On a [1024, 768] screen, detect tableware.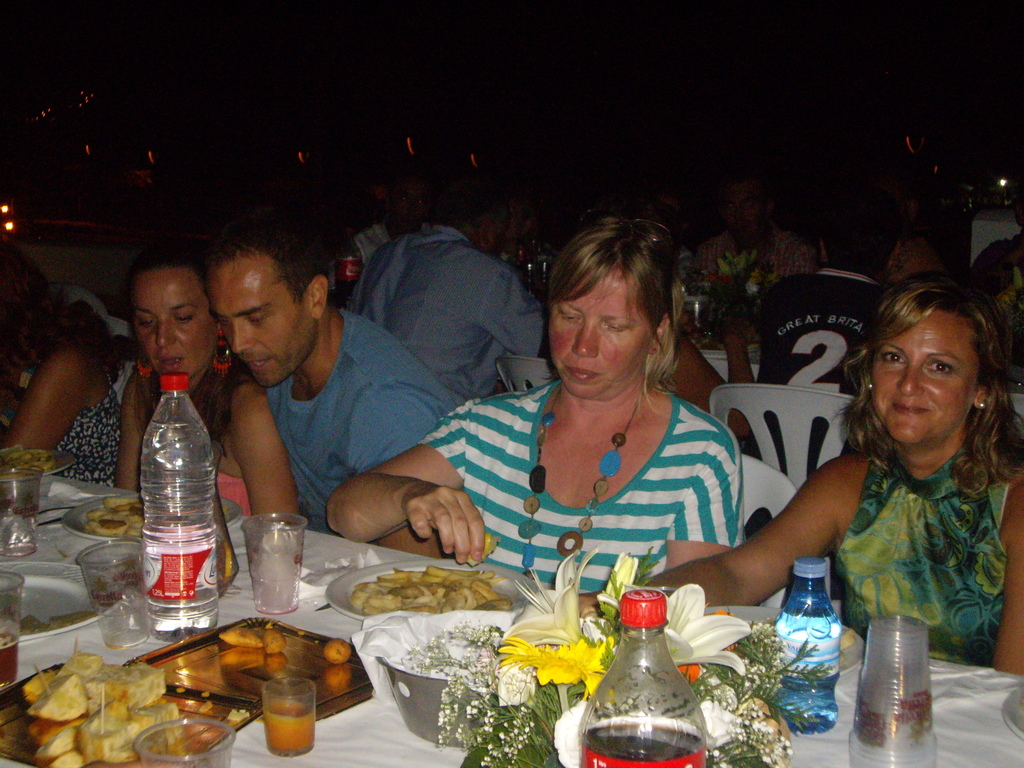
322,557,532,622.
